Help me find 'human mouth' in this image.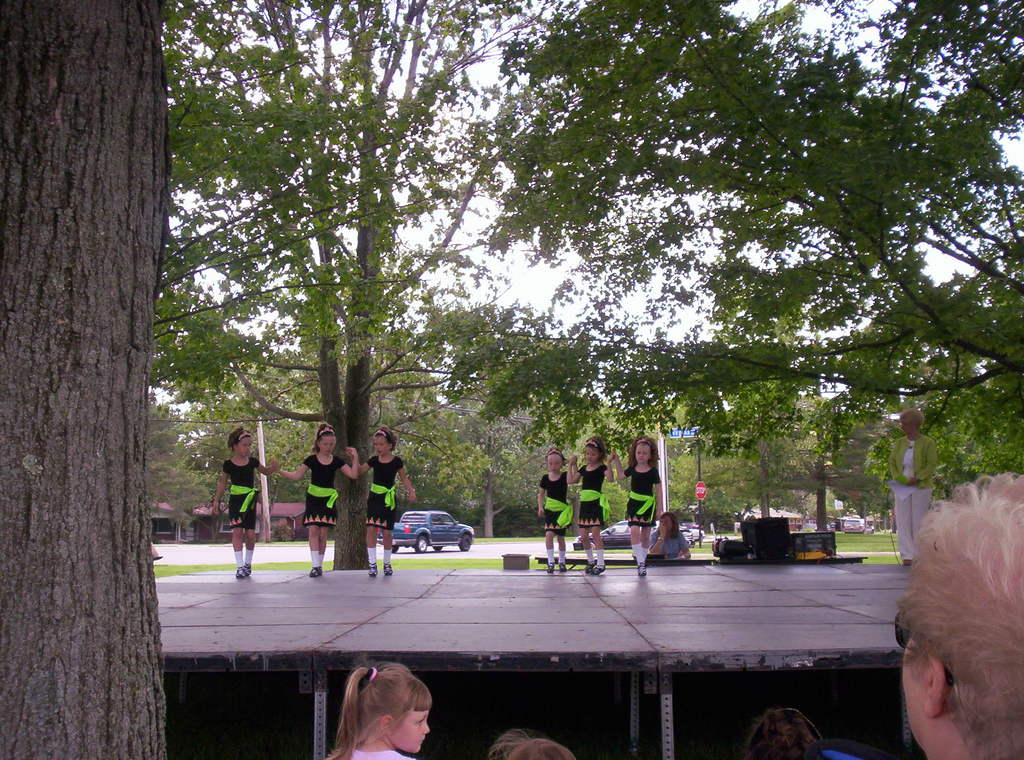
Found it: left=239, top=450, right=254, bottom=460.
